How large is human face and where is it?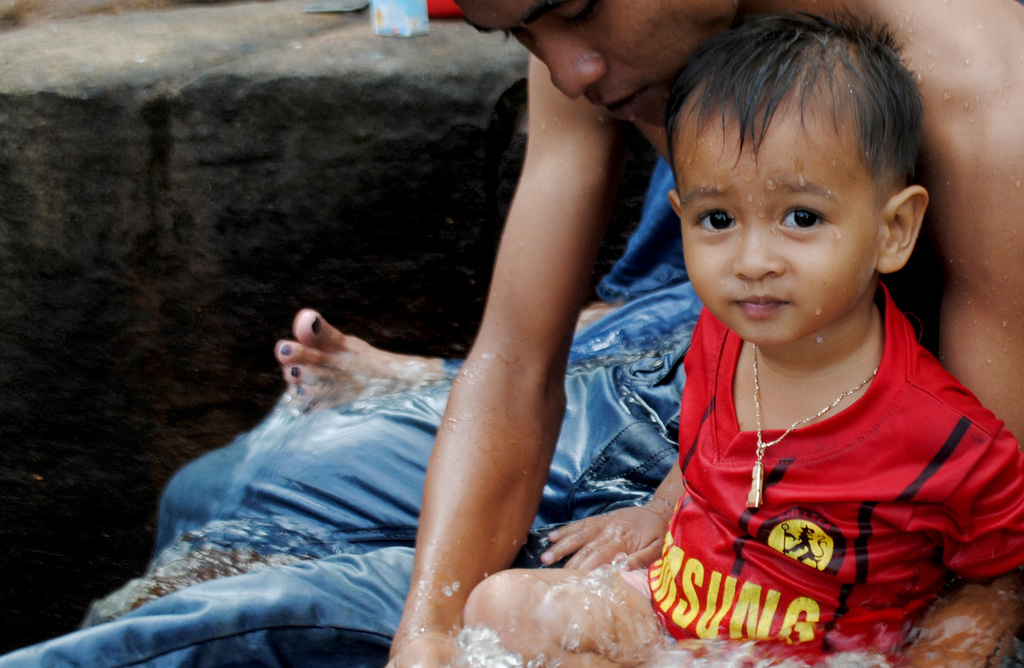
Bounding box: [456, 0, 733, 128].
